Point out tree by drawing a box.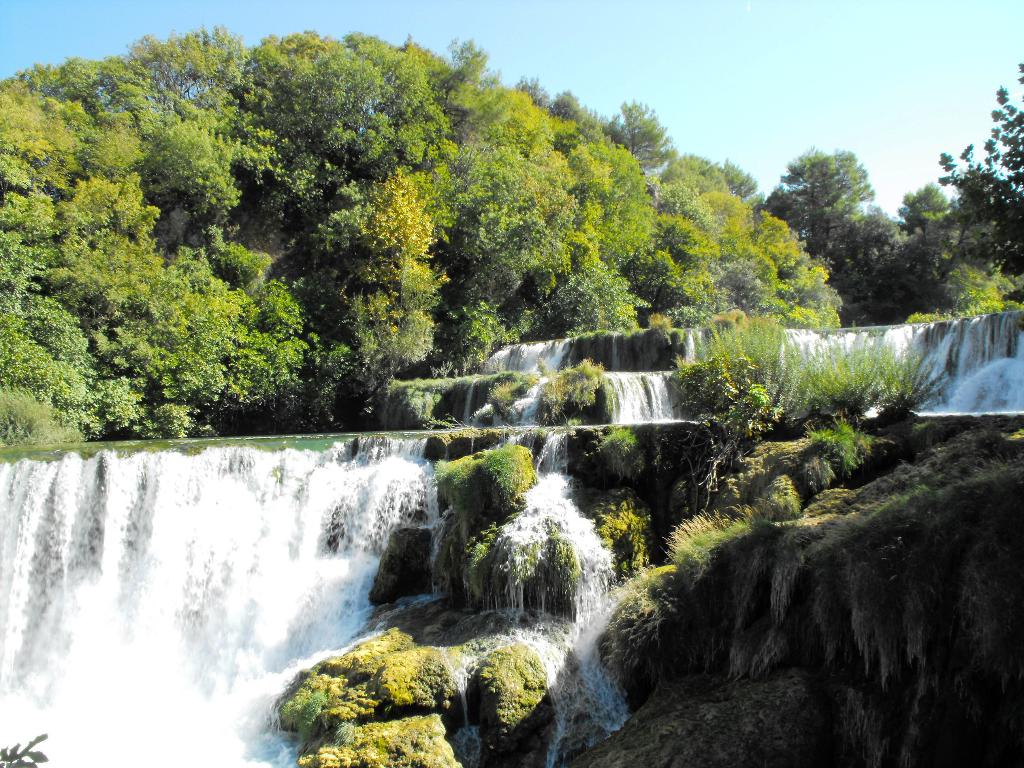
{"x1": 937, "y1": 61, "x2": 1023, "y2": 230}.
